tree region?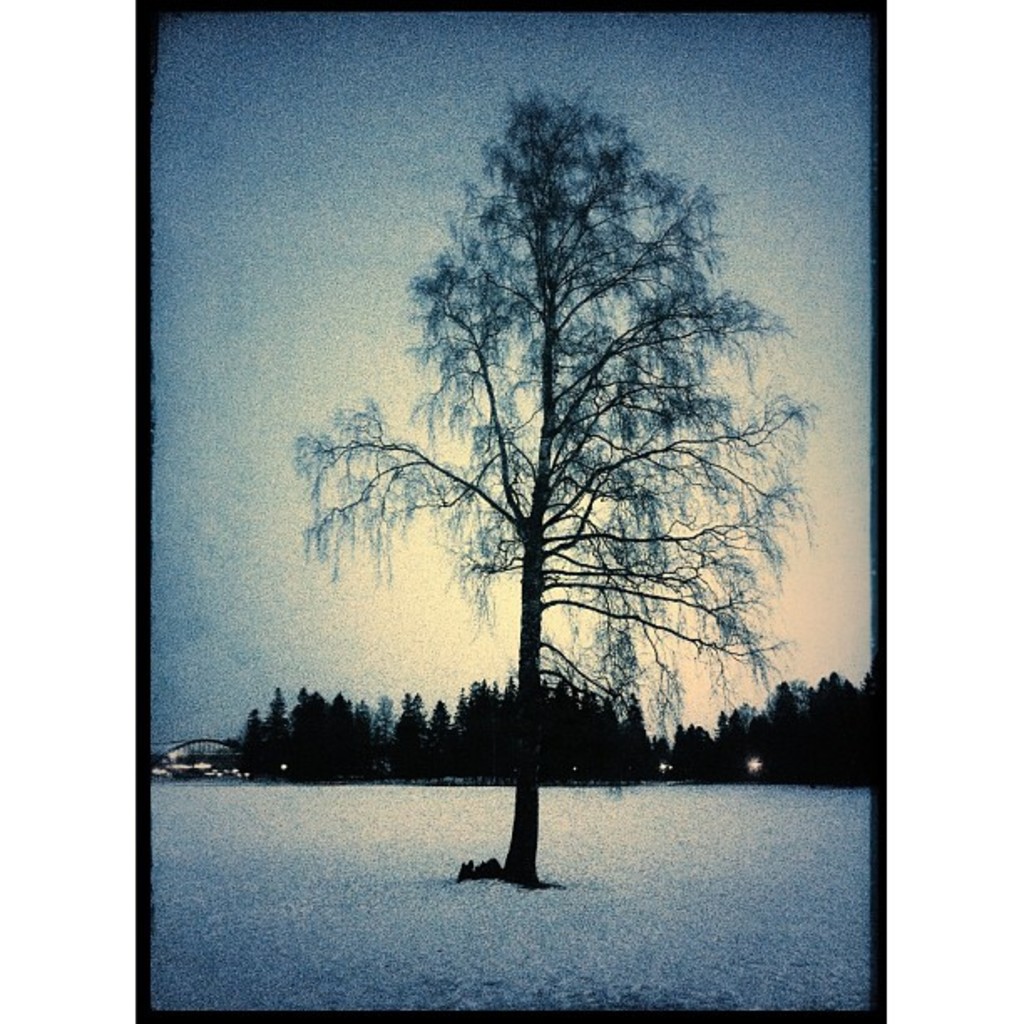
x1=721, y1=706, x2=753, y2=768
